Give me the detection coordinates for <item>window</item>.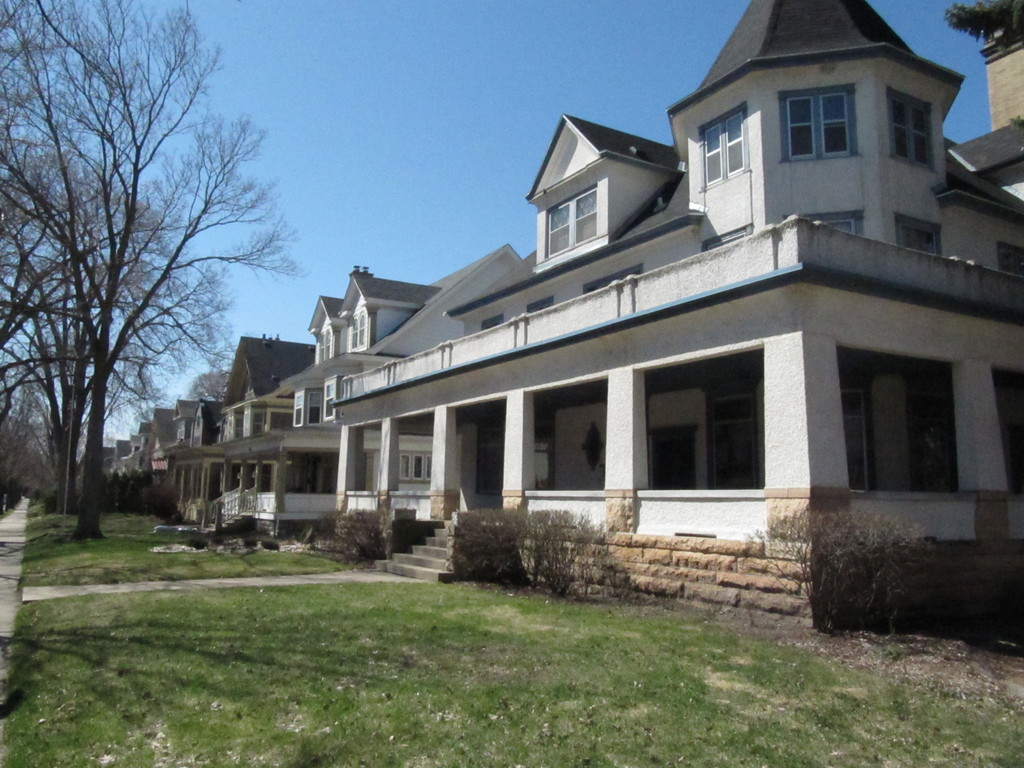
[x1=702, y1=226, x2=752, y2=251].
